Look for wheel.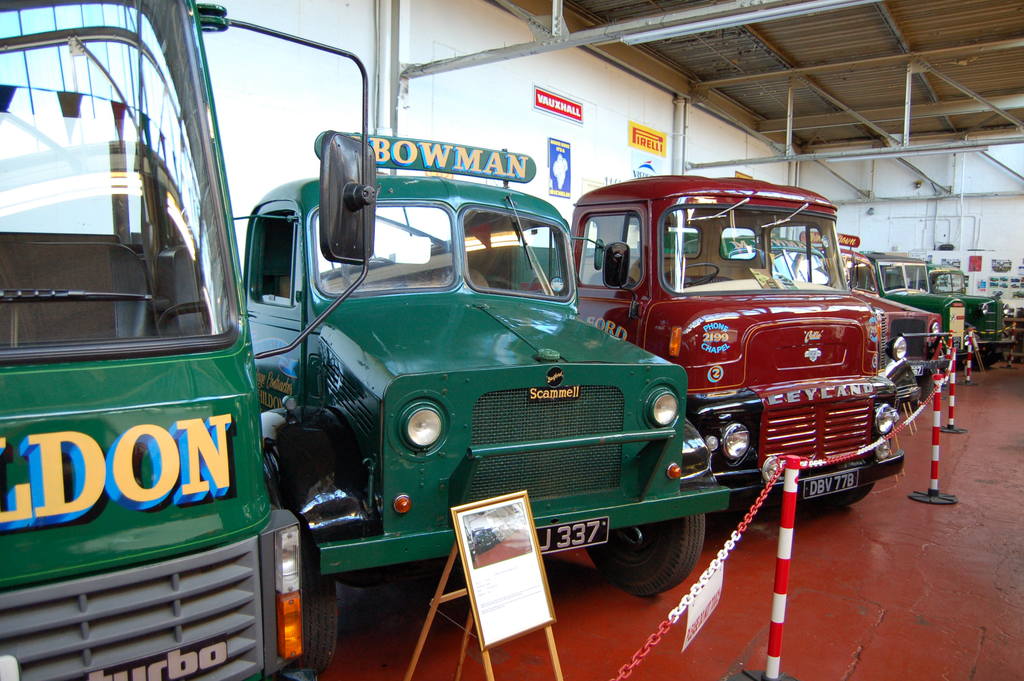
Found: Rect(588, 504, 719, 600).
